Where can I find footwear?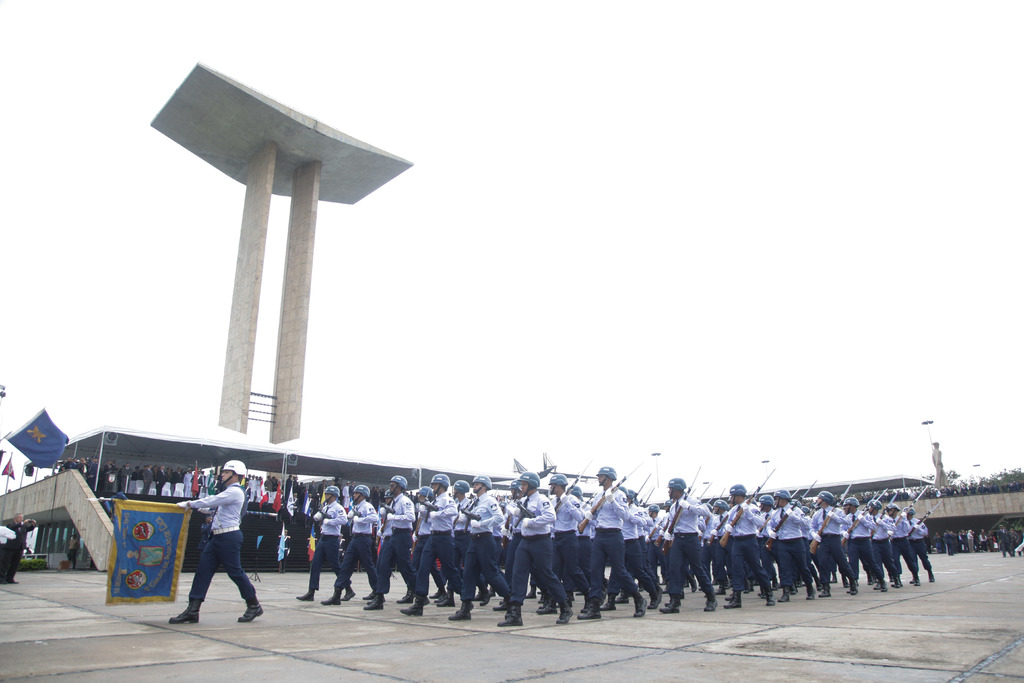
You can find it at bbox(356, 601, 384, 611).
